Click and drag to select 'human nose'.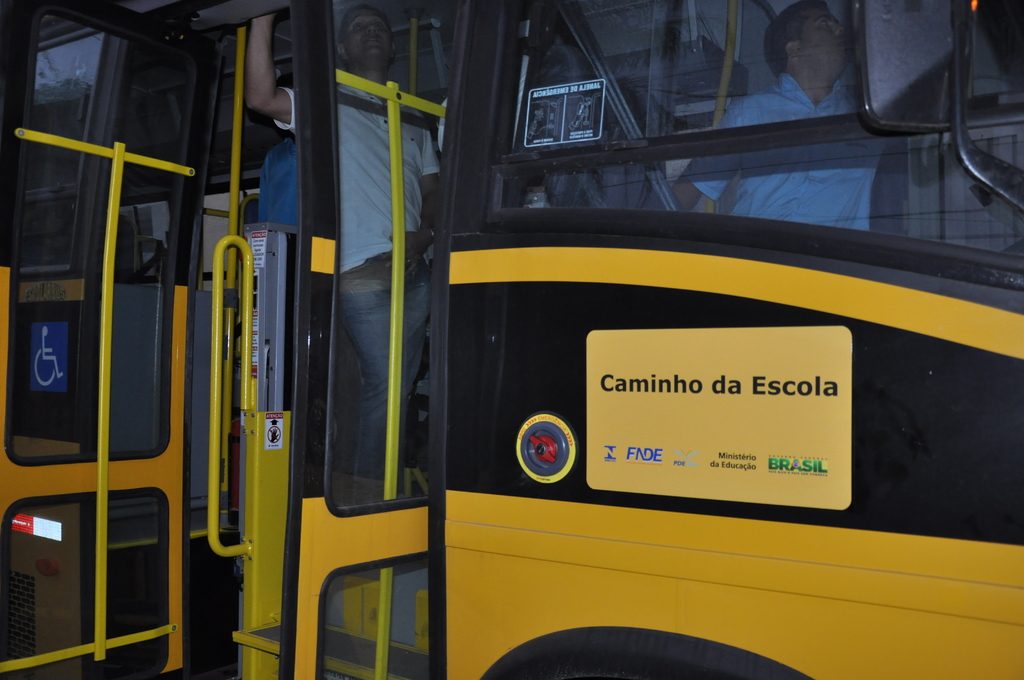
Selection: locate(828, 20, 849, 35).
